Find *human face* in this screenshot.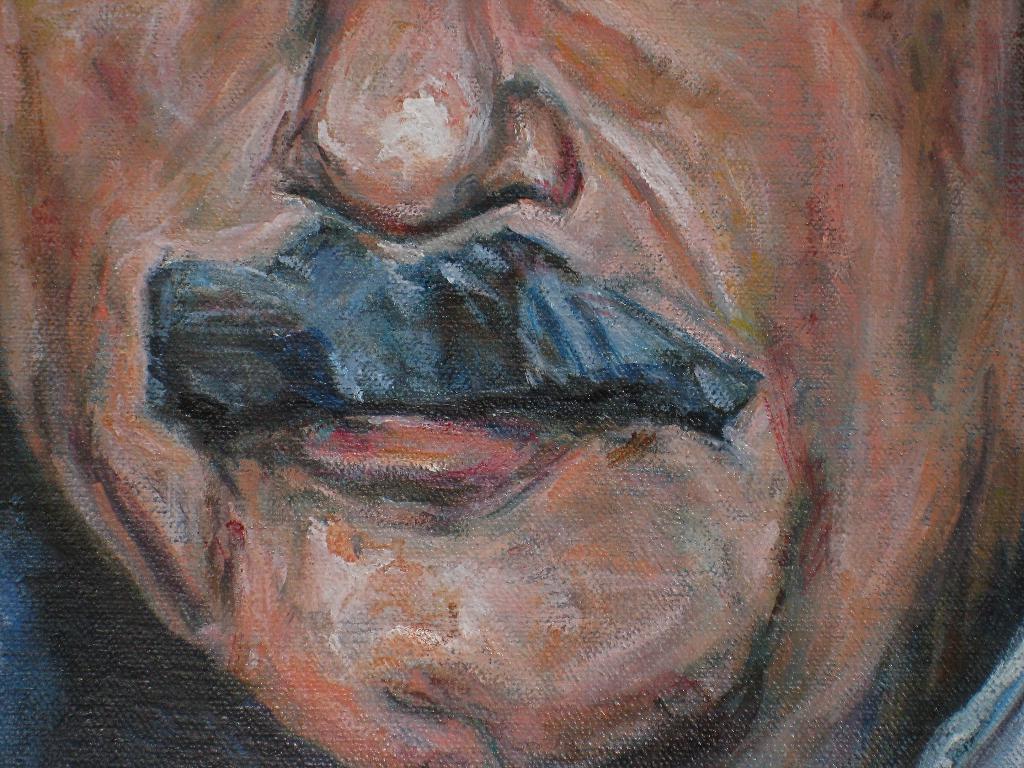
The bounding box for *human face* is 0,0,1023,767.
